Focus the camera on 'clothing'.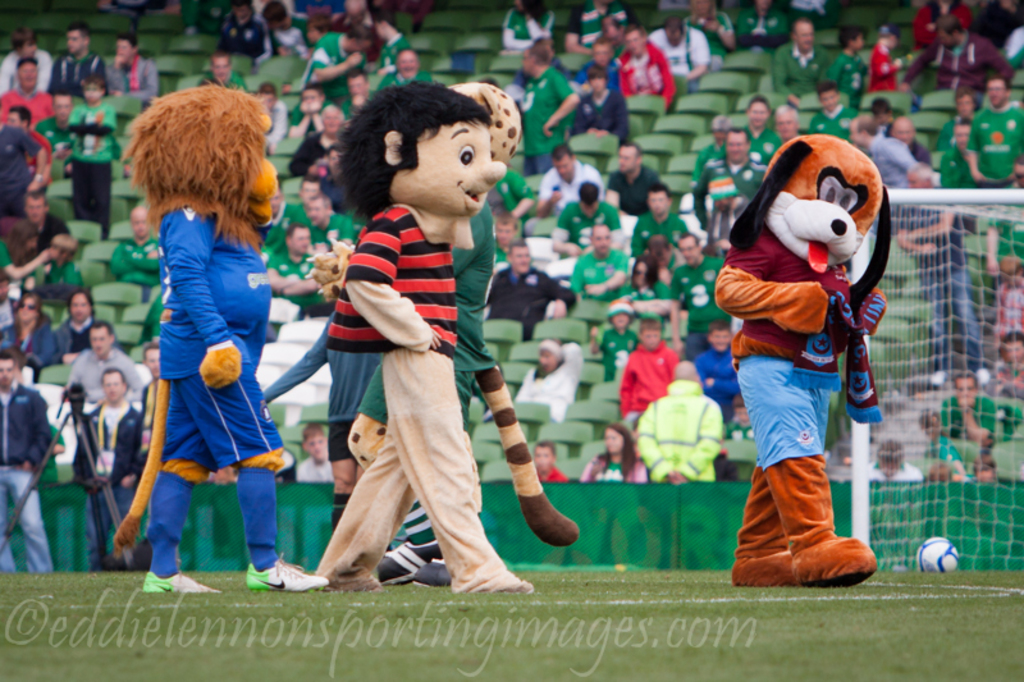
Focus region: bbox=[902, 197, 991, 365].
